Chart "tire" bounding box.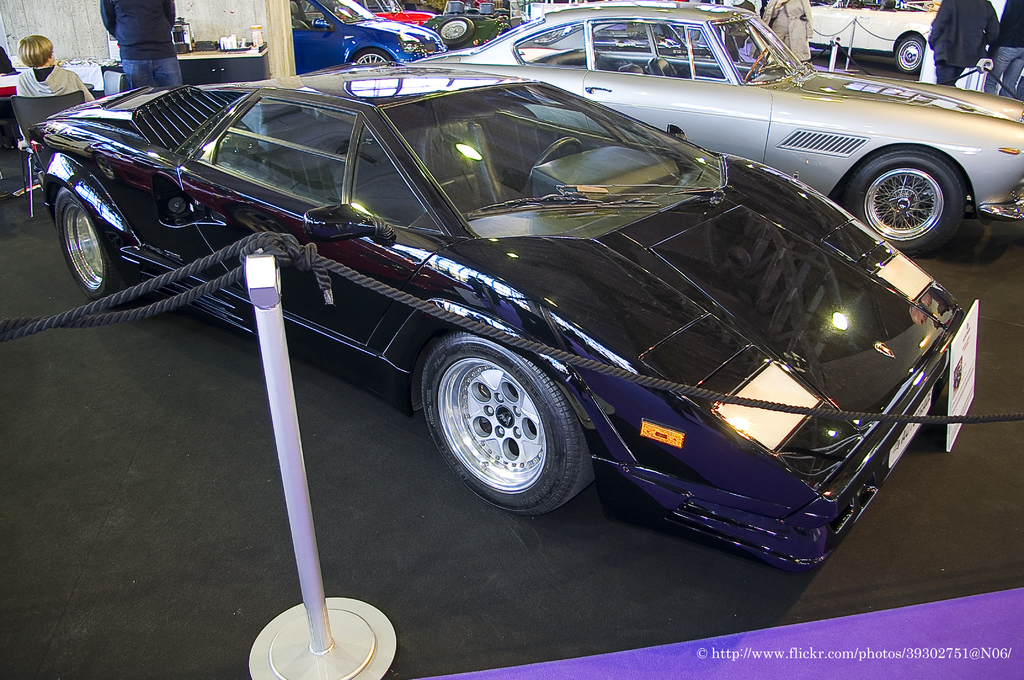
Charted: select_region(59, 188, 127, 305).
